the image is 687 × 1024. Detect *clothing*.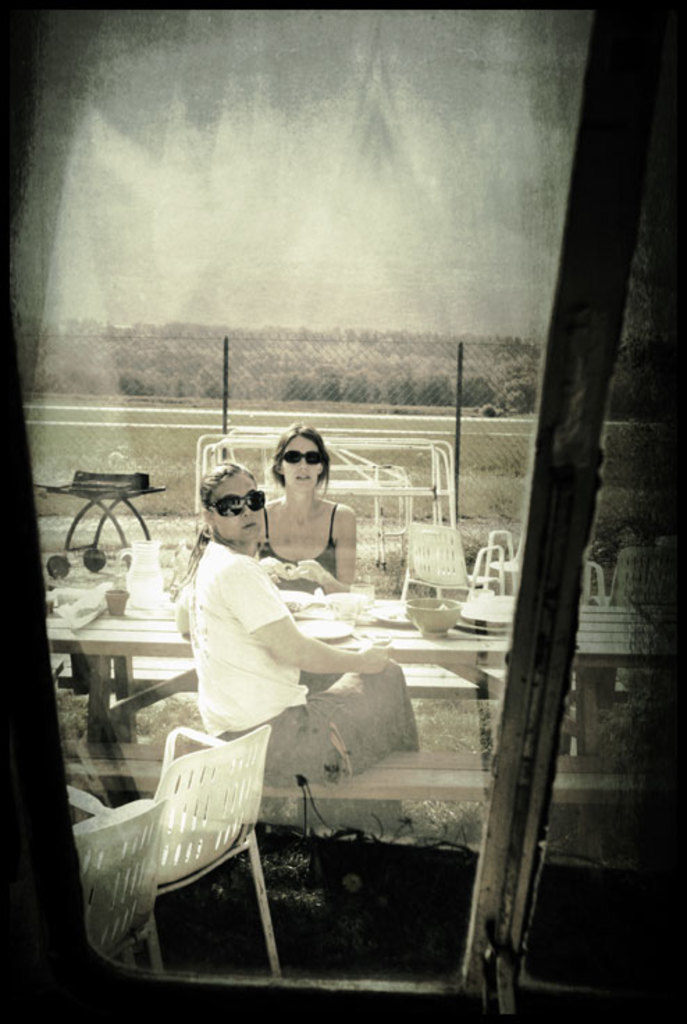
Detection: <box>254,499,332,685</box>.
